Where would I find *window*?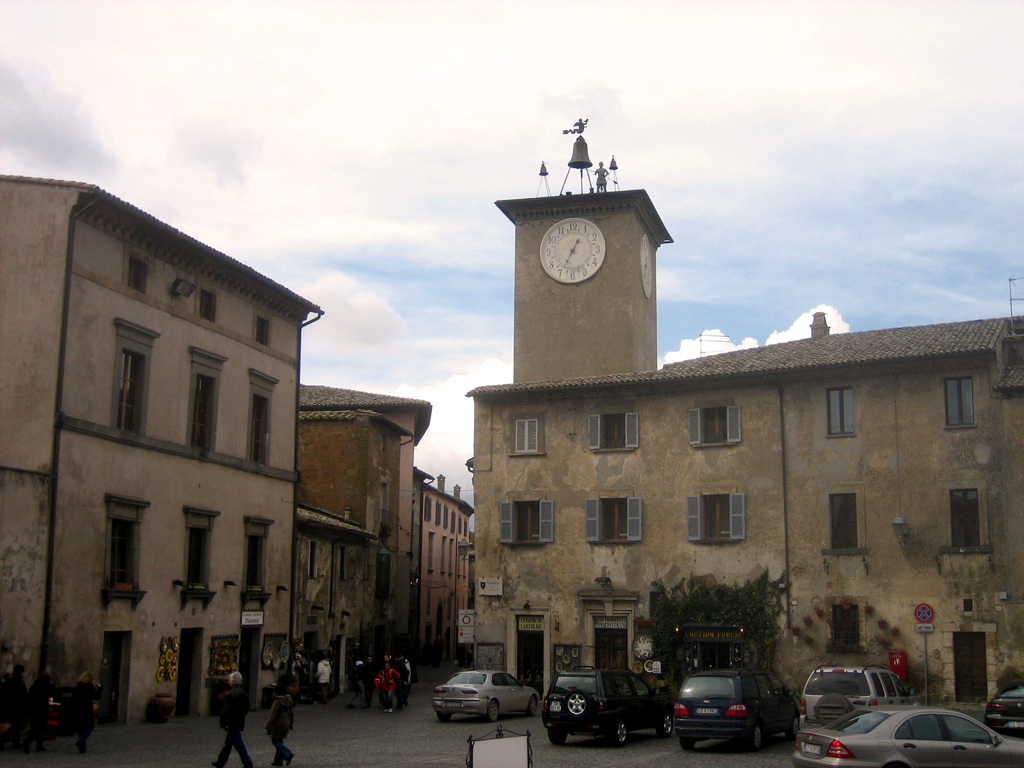
At <bbox>199, 284, 218, 323</bbox>.
